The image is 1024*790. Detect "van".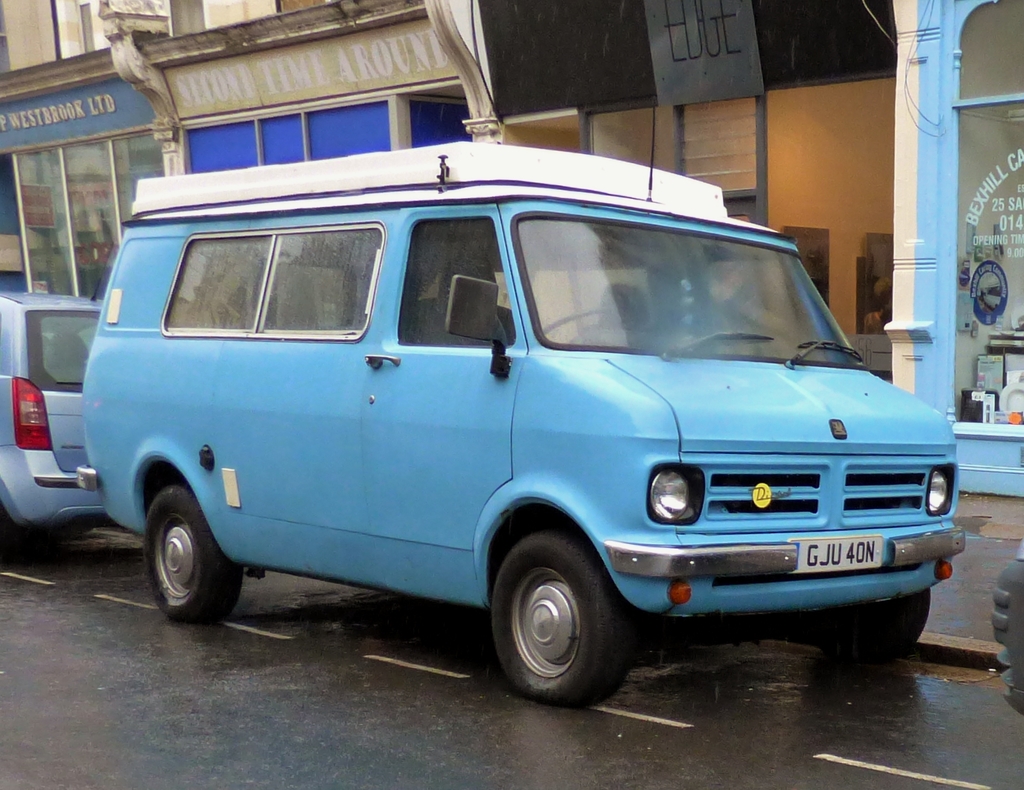
Detection: bbox=[74, 97, 968, 711].
